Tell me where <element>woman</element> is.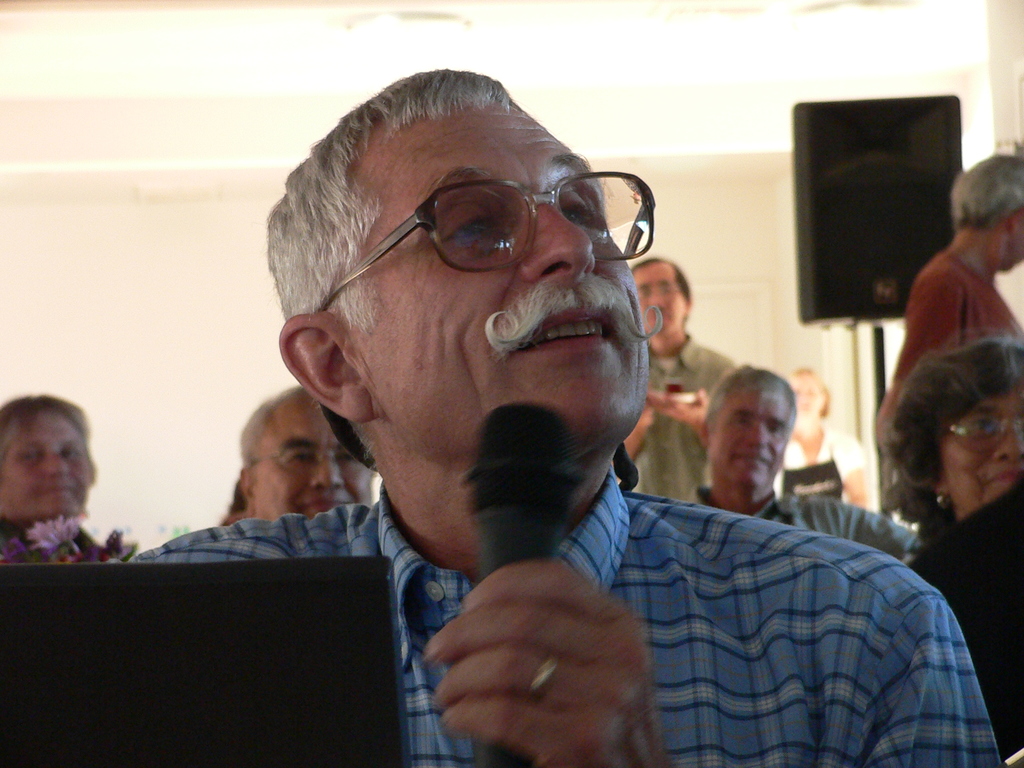
<element>woman</element> is at 770,365,880,516.
